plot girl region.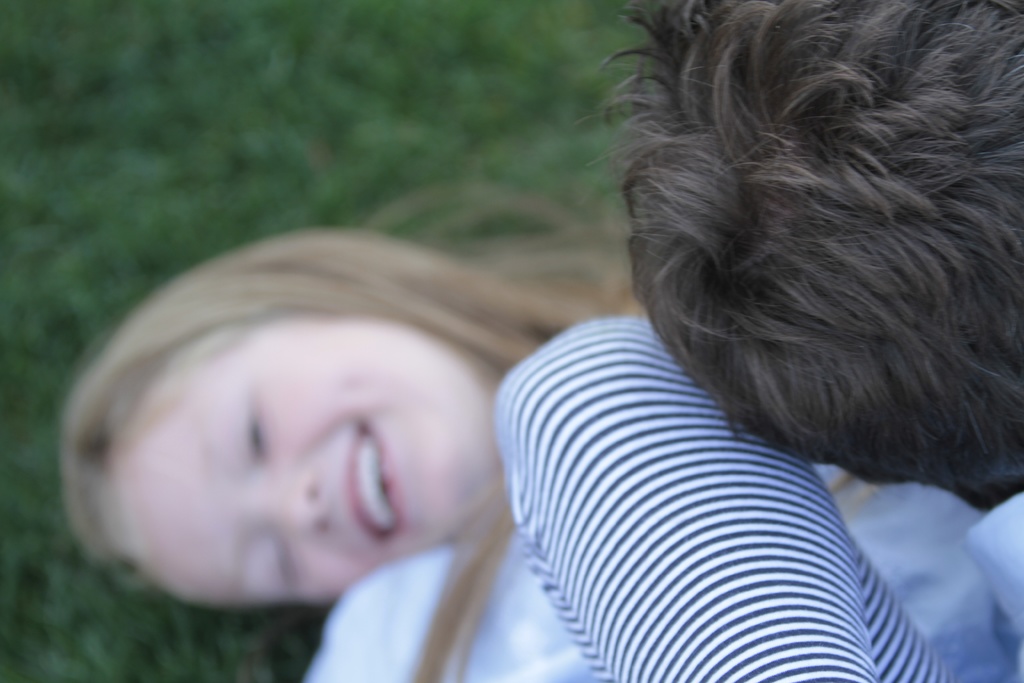
Plotted at x1=60, y1=157, x2=1014, y2=682.
